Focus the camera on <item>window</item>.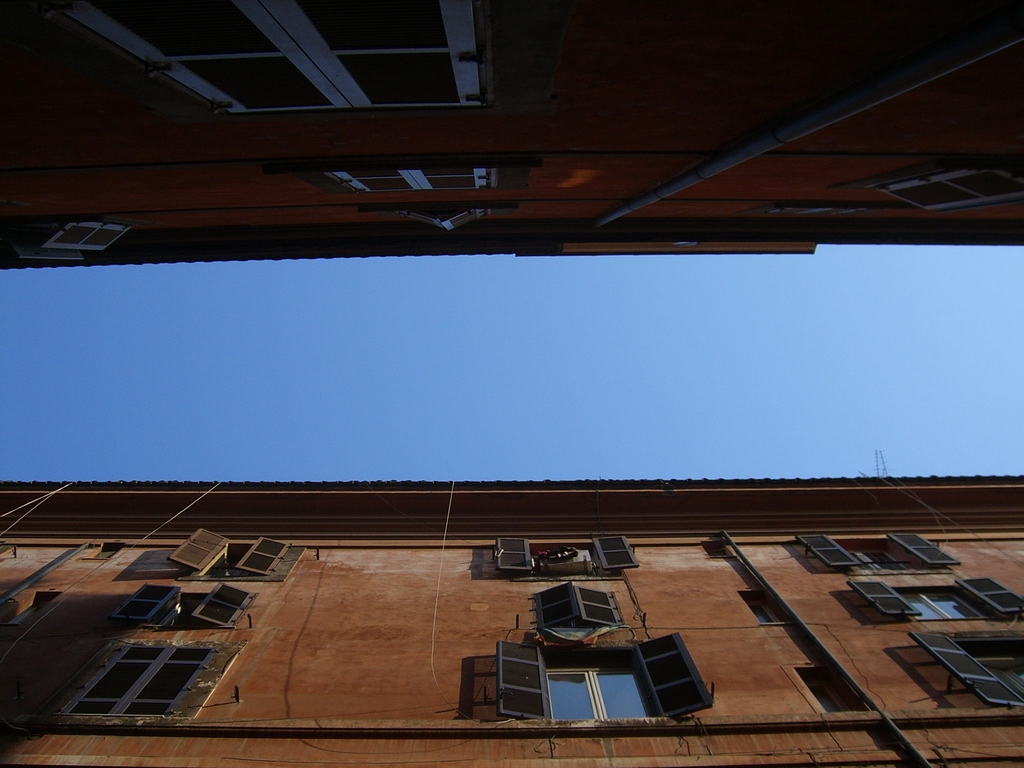
Focus region: 482/633/712/723.
